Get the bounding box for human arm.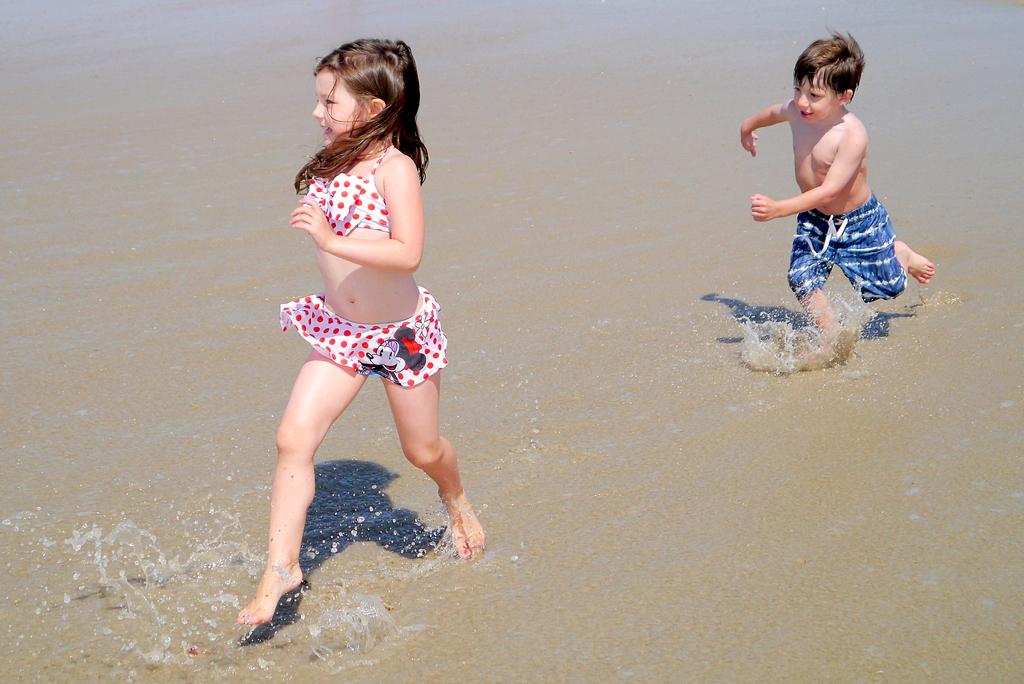
293, 155, 417, 278.
